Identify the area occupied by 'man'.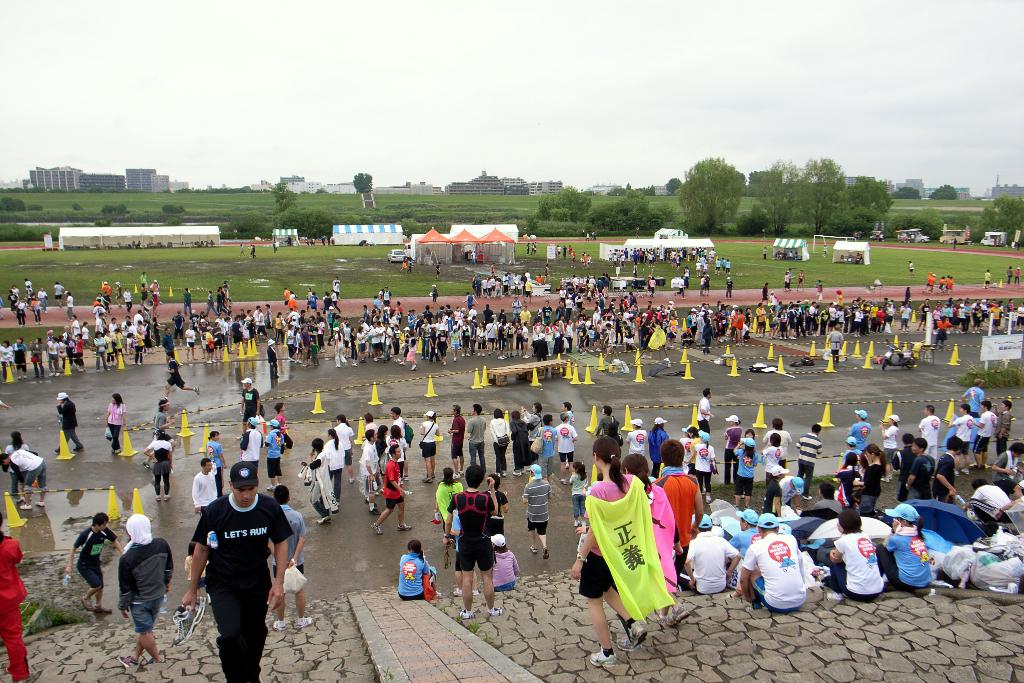
Area: crop(695, 386, 715, 440).
